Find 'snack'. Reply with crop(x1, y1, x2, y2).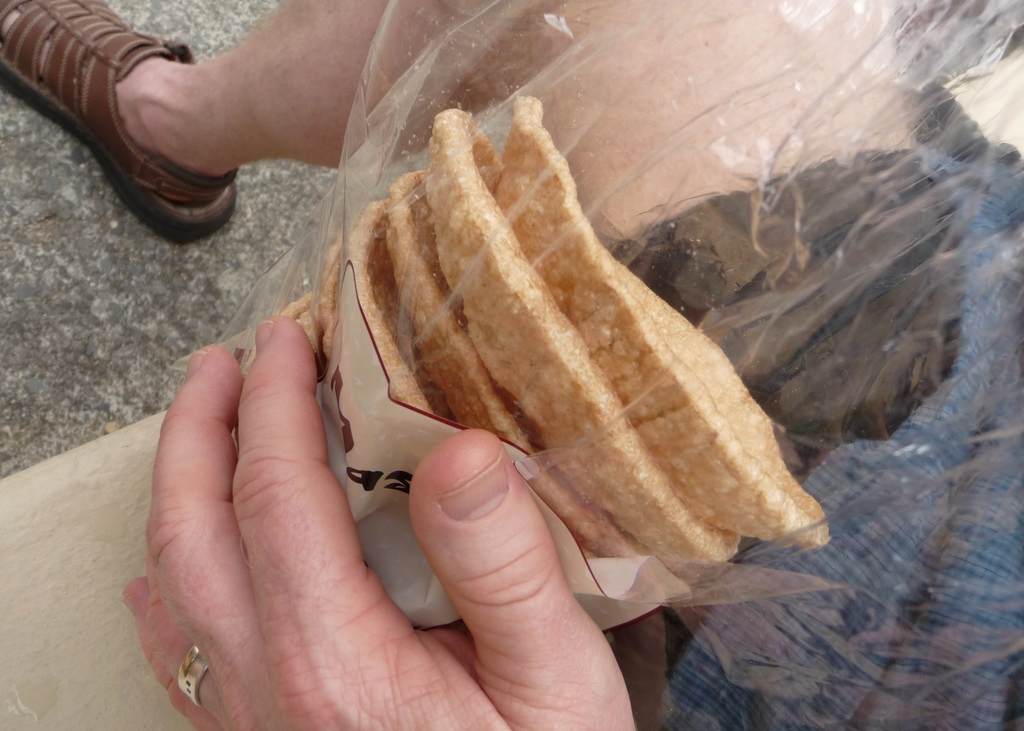
crop(230, 86, 831, 647).
